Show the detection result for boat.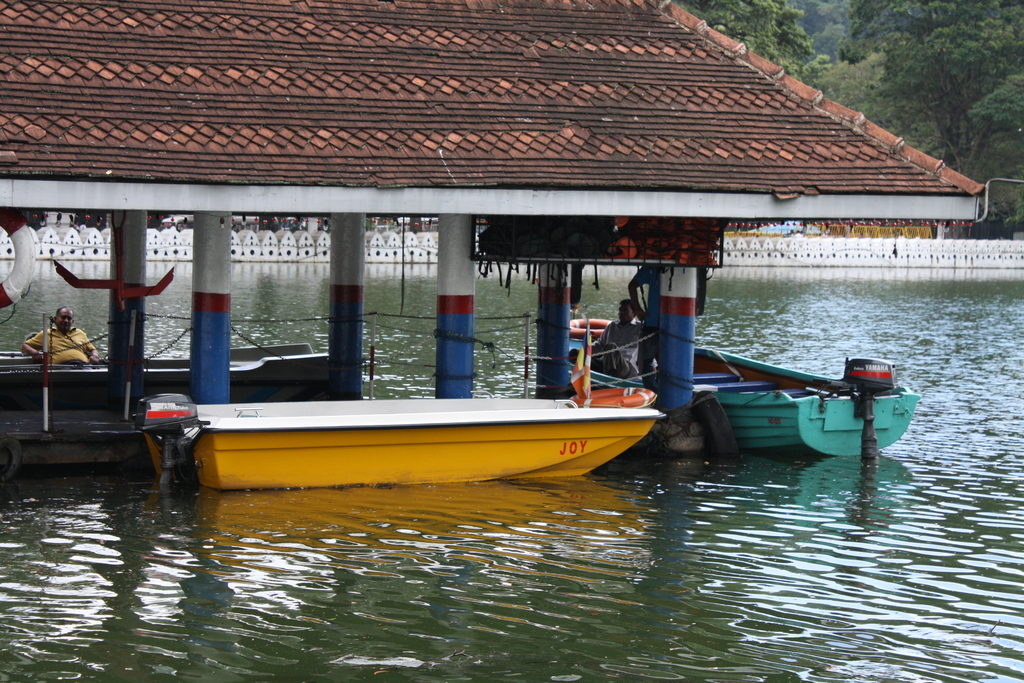
bbox(9, 344, 329, 409).
